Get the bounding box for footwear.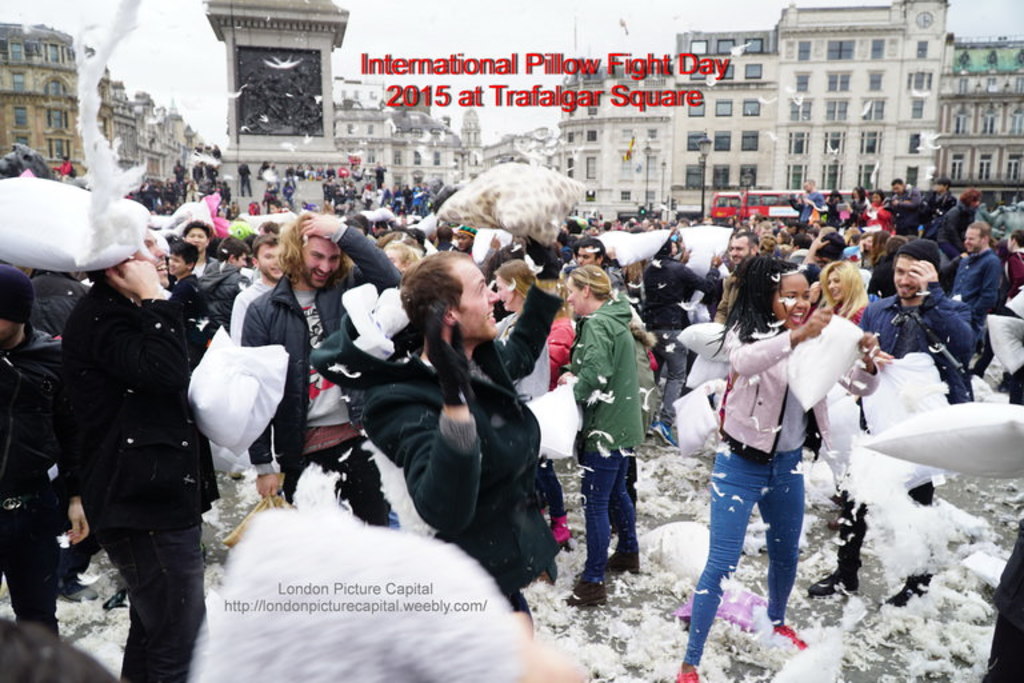
bbox(772, 619, 812, 647).
